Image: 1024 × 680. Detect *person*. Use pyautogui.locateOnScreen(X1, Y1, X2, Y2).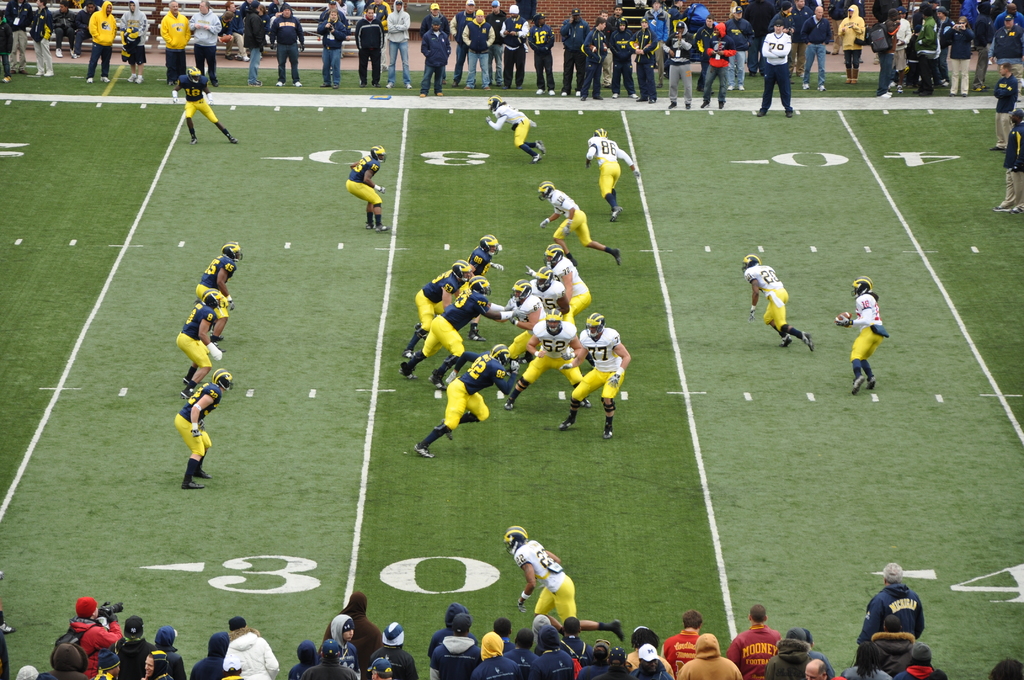
pyautogui.locateOnScreen(484, 93, 548, 160).
